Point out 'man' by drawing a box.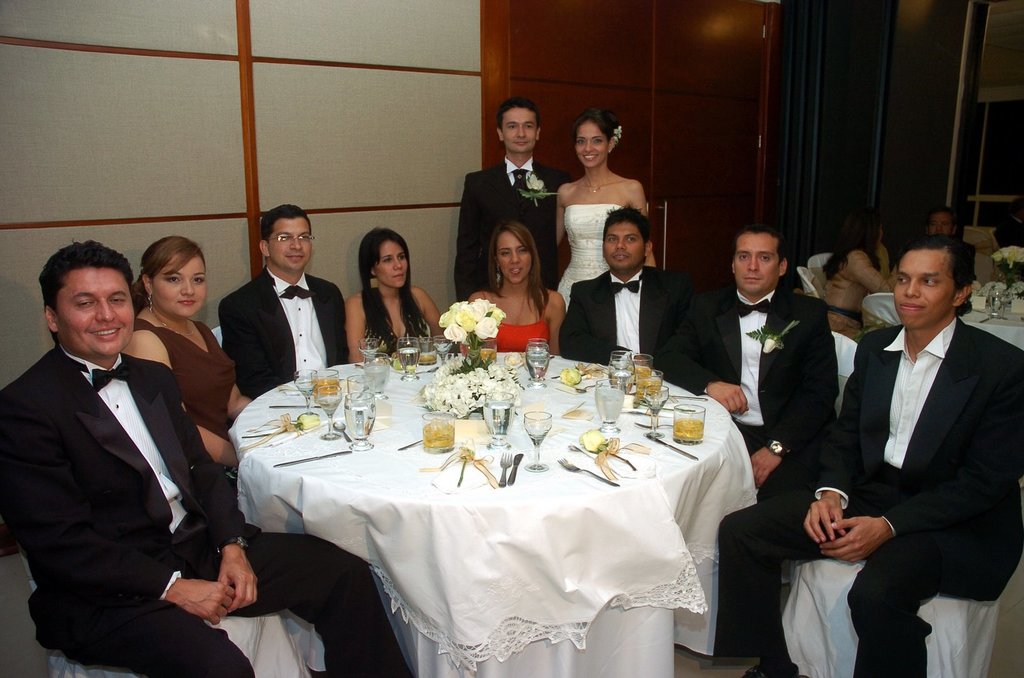
left=724, top=239, right=1023, bottom=677.
